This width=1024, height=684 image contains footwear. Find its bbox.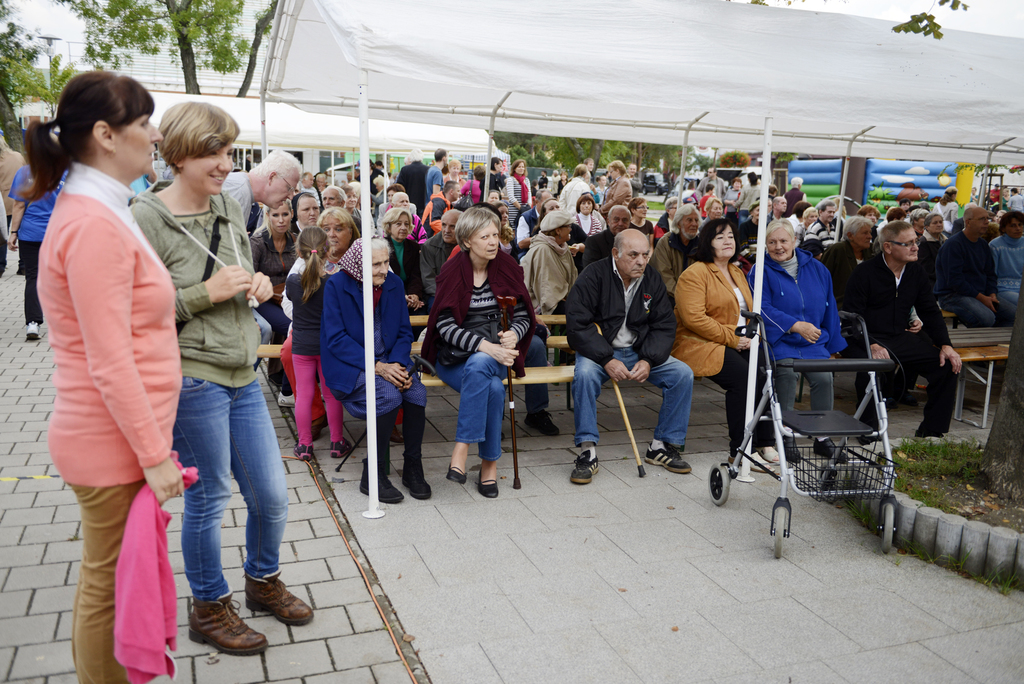
box(359, 452, 403, 509).
